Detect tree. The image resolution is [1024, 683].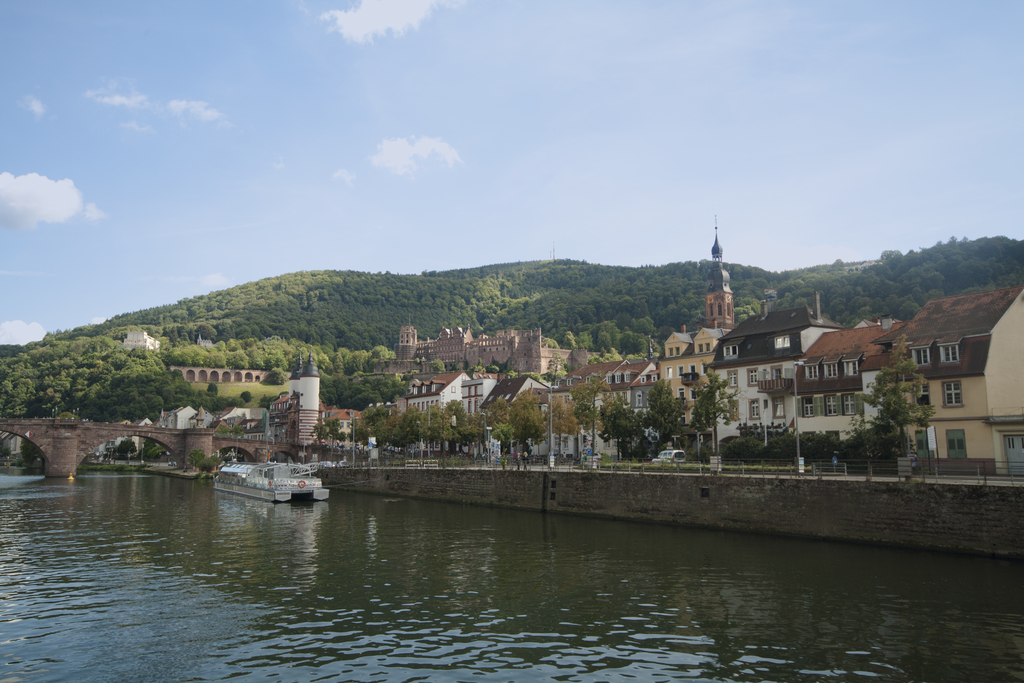
<box>598,396,650,459</box>.
